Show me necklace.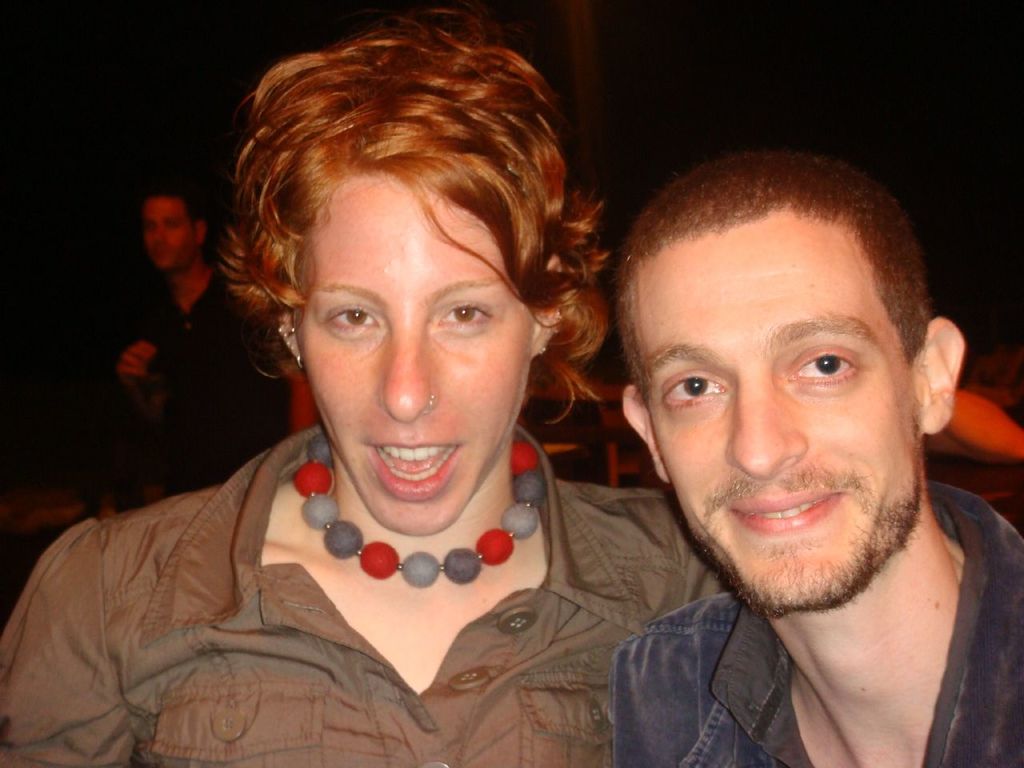
necklace is here: {"x1": 292, "y1": 432, "x2": 544, "y2": 588}.
